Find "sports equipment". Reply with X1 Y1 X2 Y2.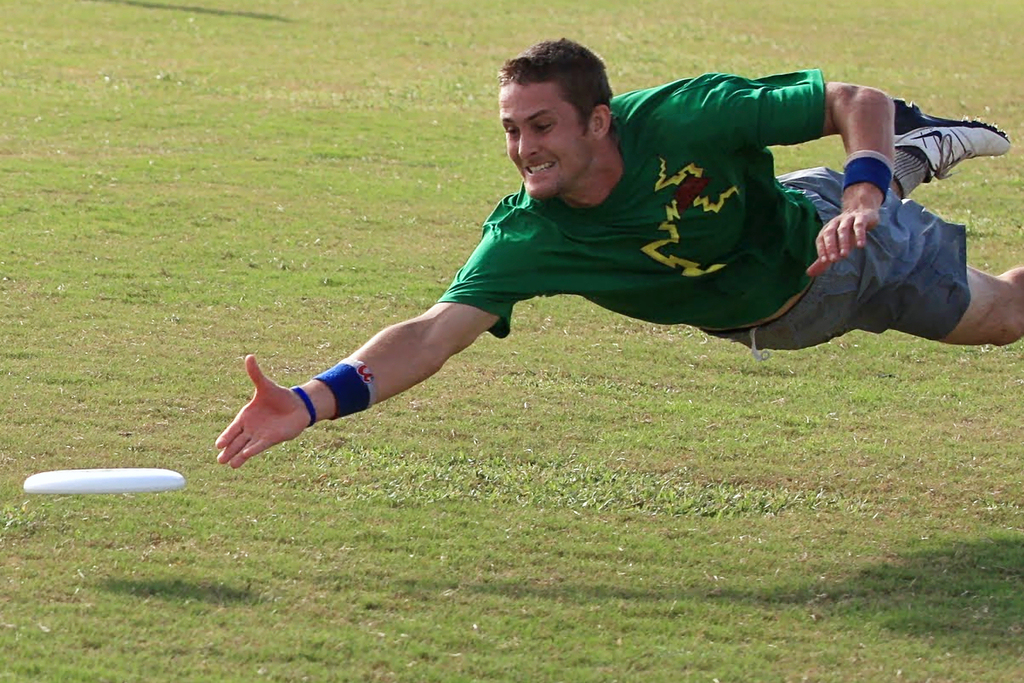
25 467 180 497.
